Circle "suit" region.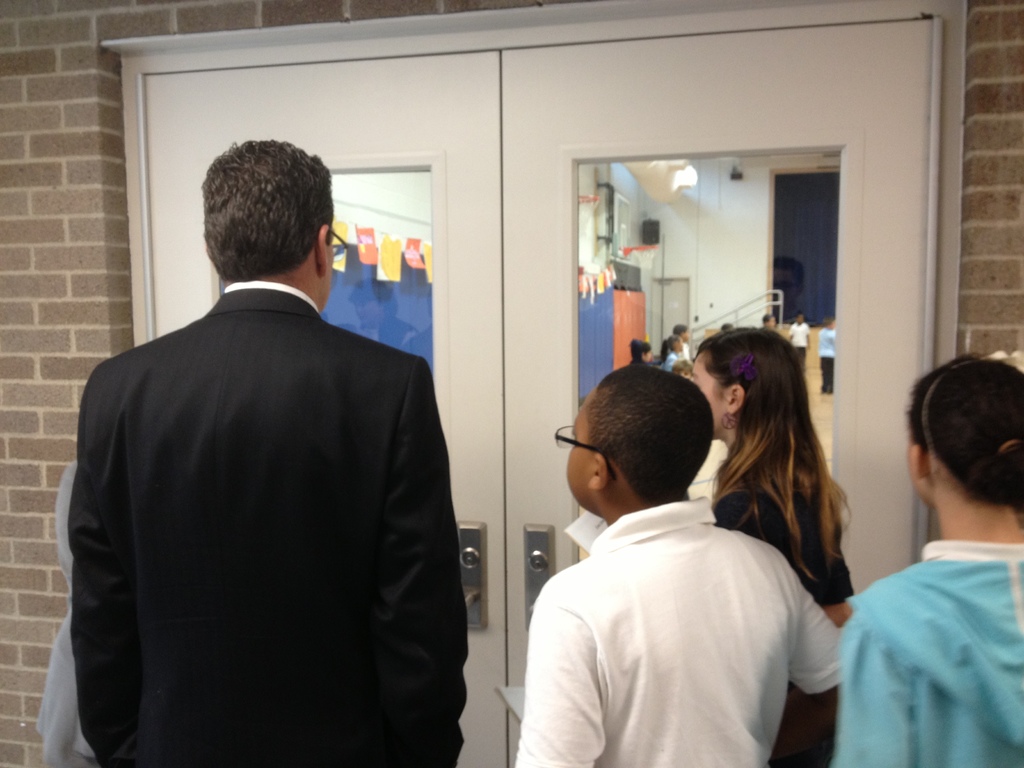
Region: left=40, top=181, right=471, bottom=735.
